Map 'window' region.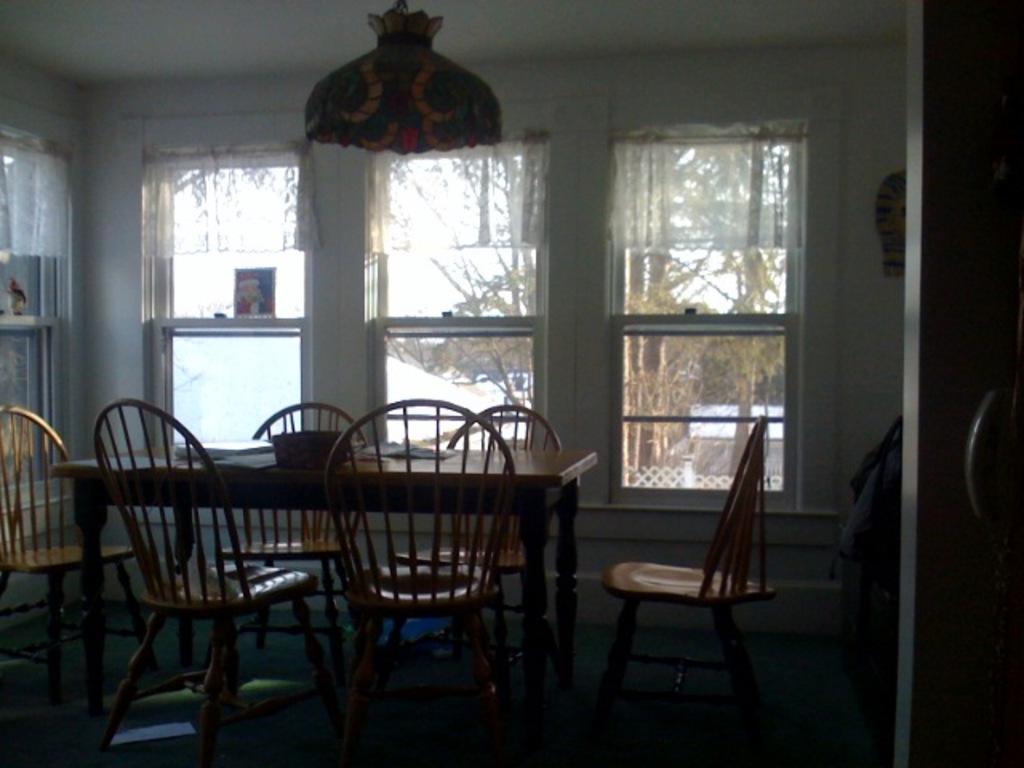
Mapped to [134,123,310,374].
